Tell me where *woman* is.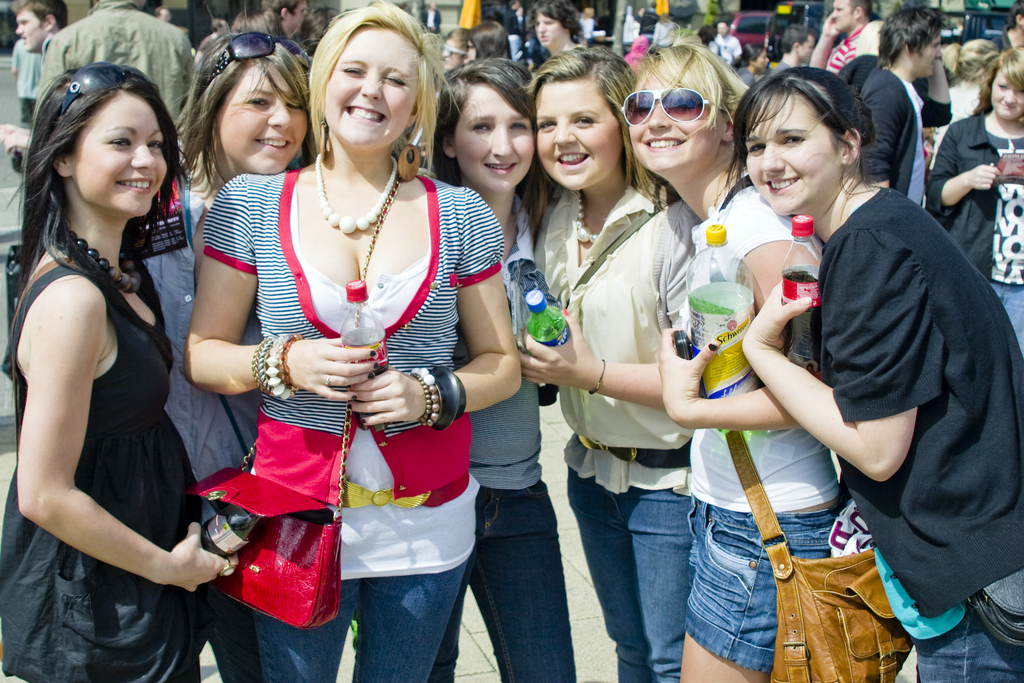
*woman* is at 739 67 1023 682.
